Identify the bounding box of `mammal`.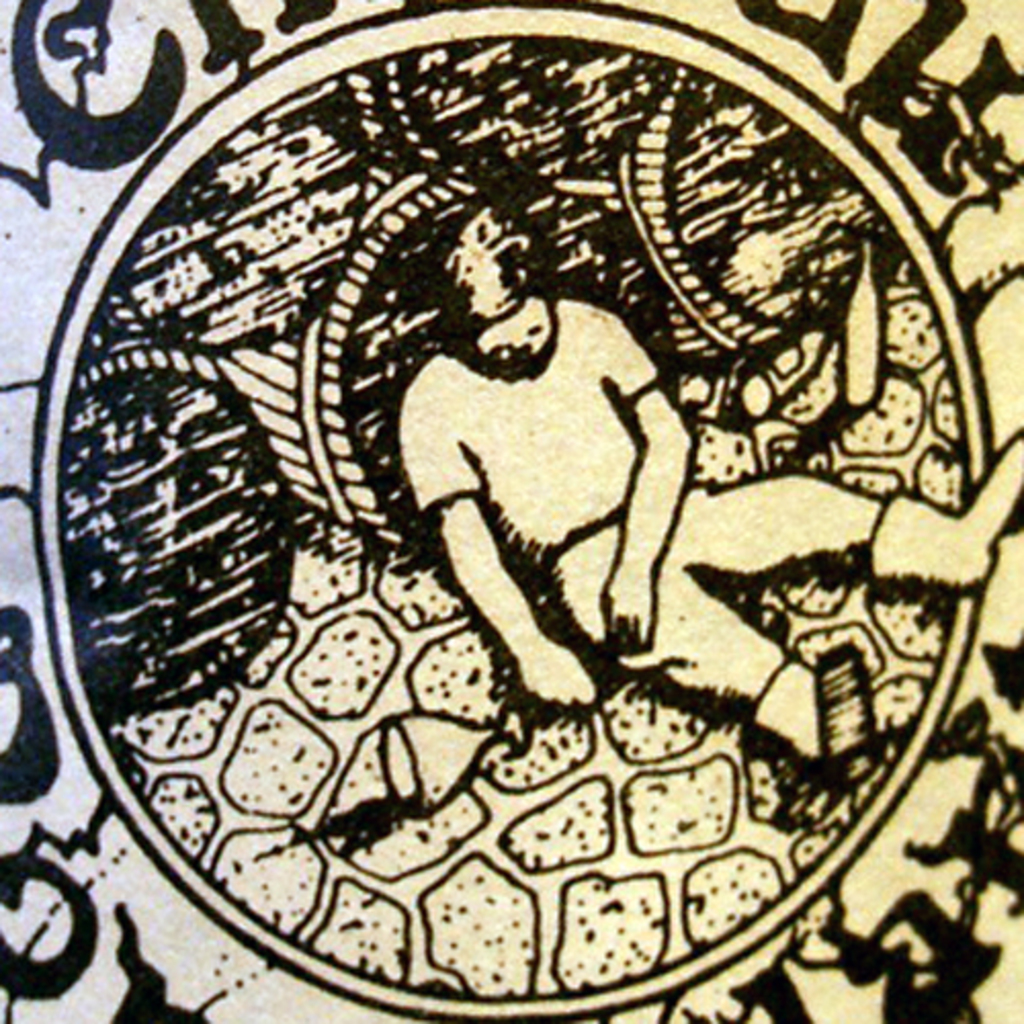
select_region(371, 160, 971, 946).
